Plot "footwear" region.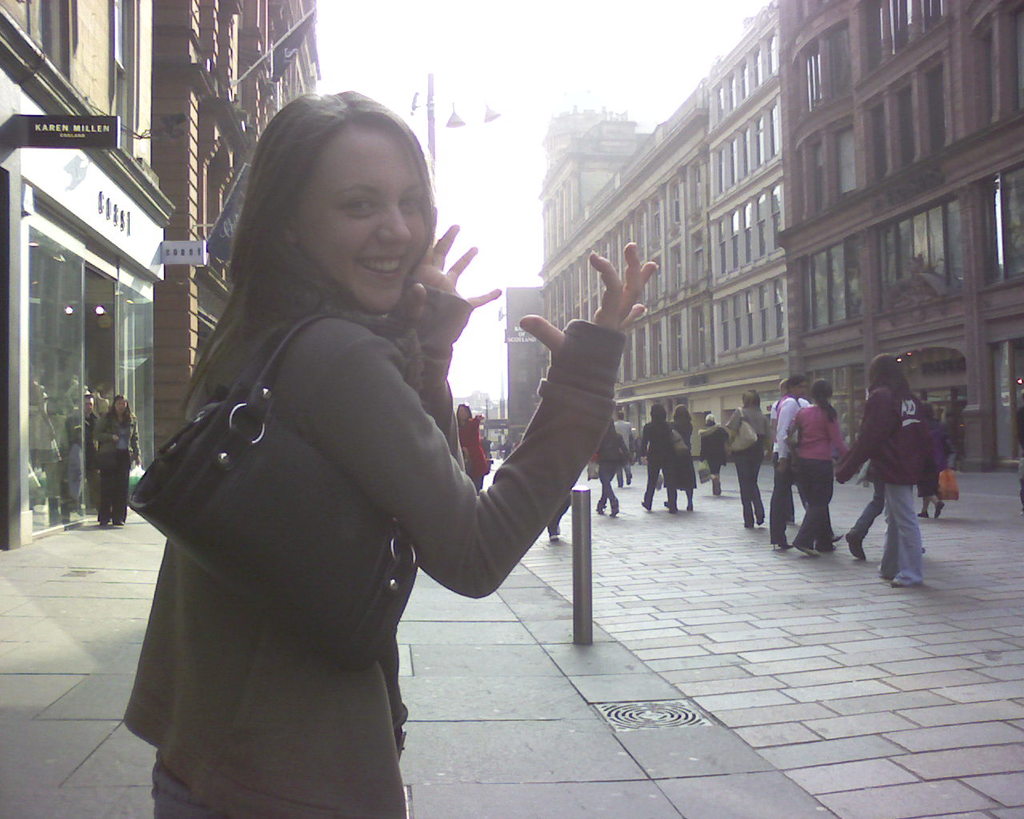
Plotted at (left=890, top=573, right=910, bottom=587).
